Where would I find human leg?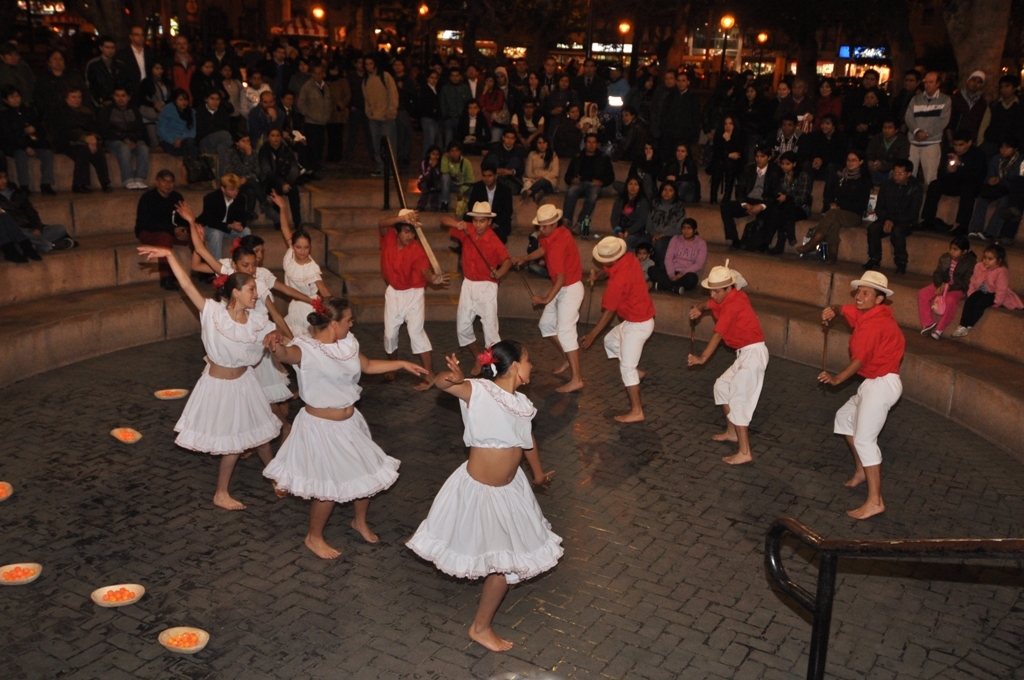
At (x1=470, y1=501, x2=510, y2=659).
